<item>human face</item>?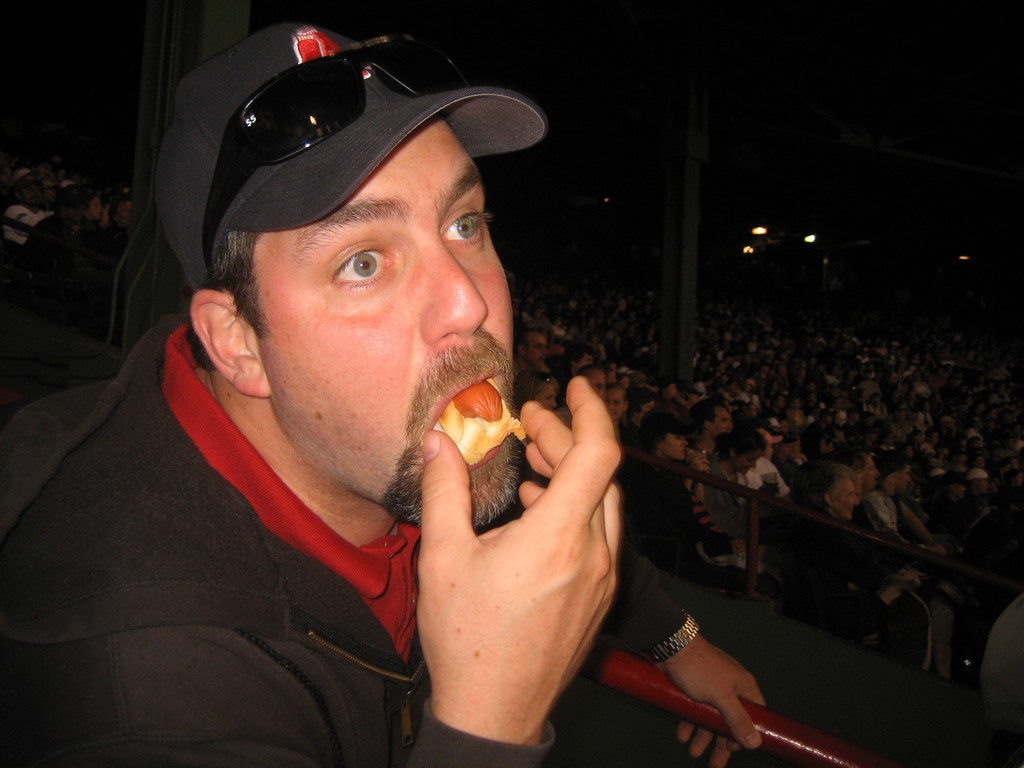
260,111,520,531
